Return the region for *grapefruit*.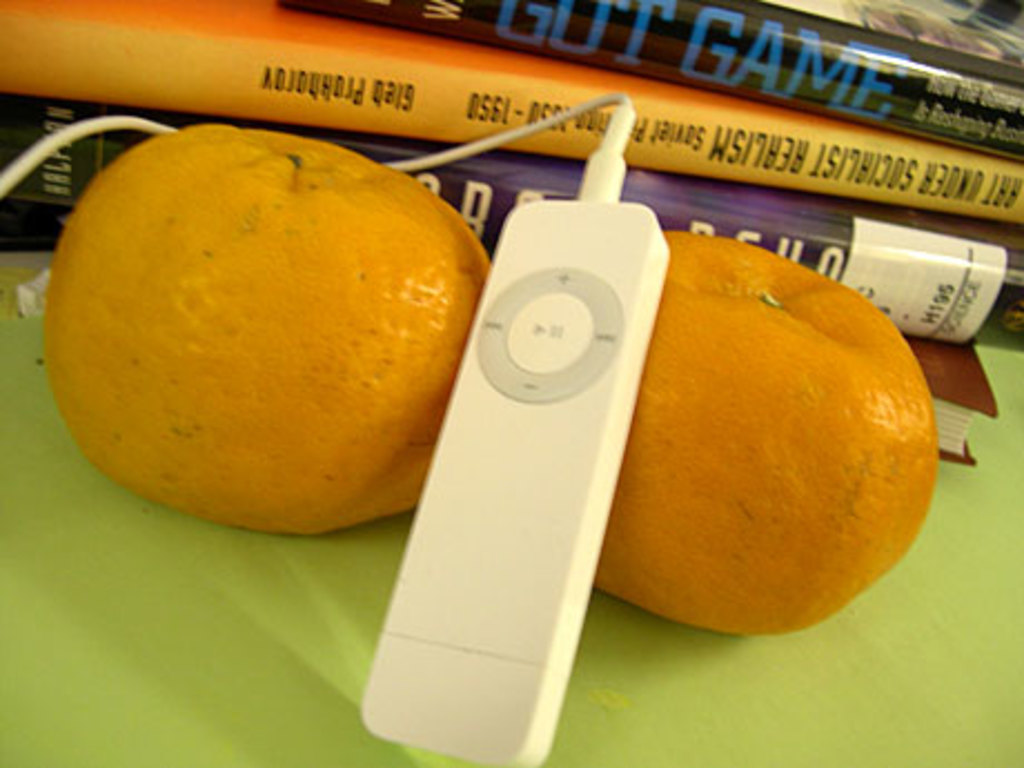
[x1=581, y1=247, x2=935, y2=661].
